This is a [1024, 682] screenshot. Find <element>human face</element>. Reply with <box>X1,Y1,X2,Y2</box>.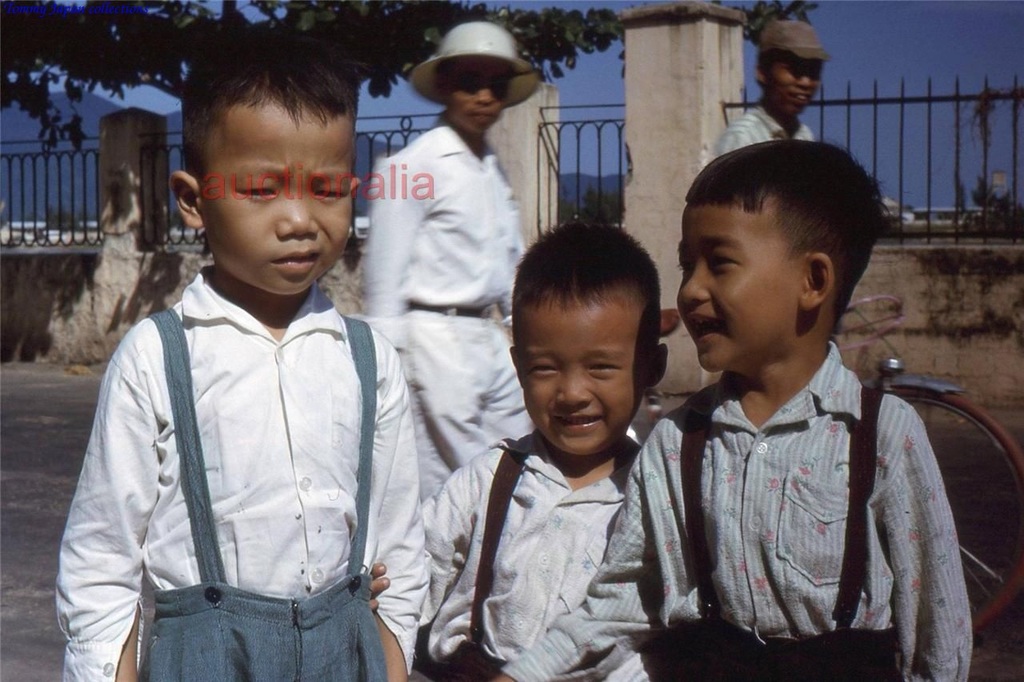
<box>517,289,653,455</box>.
